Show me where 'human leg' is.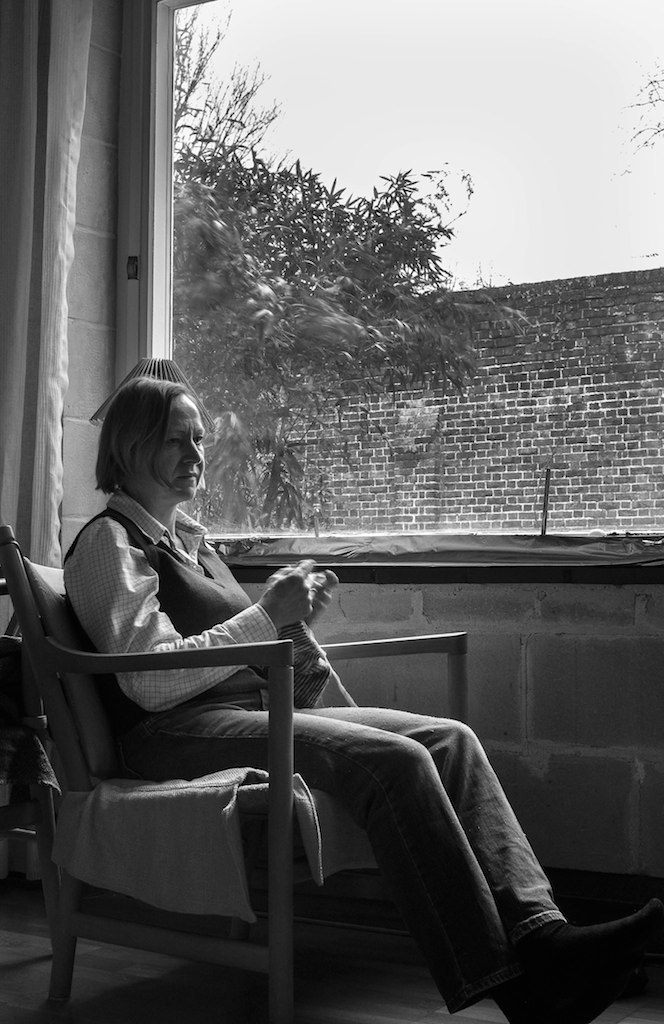
'human leg' is at [x1=138, y1=706, x2=510, y2=1013].
